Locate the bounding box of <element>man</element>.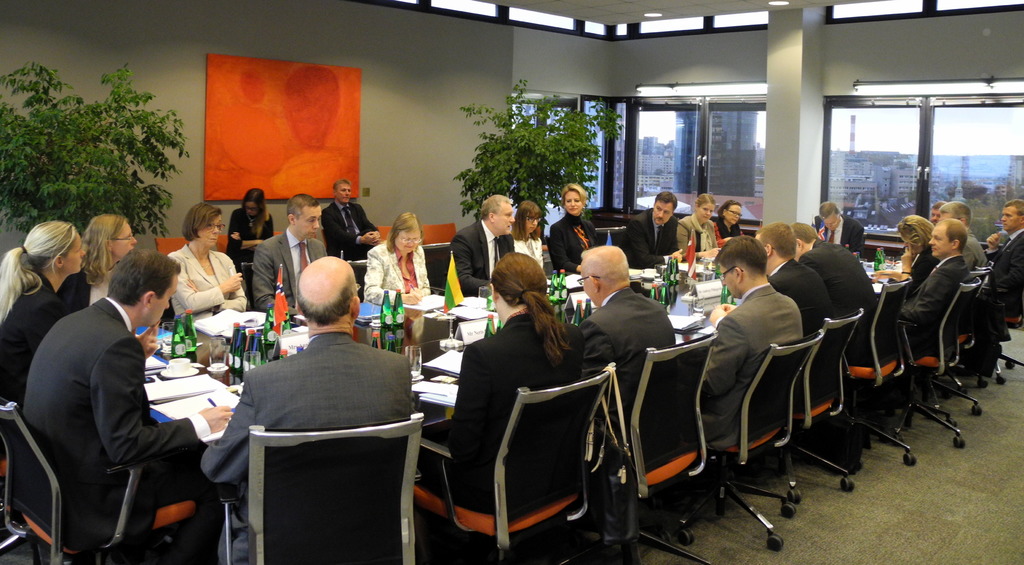
Bounding box: x1=17 y1=220 x2=214 y2=564.
